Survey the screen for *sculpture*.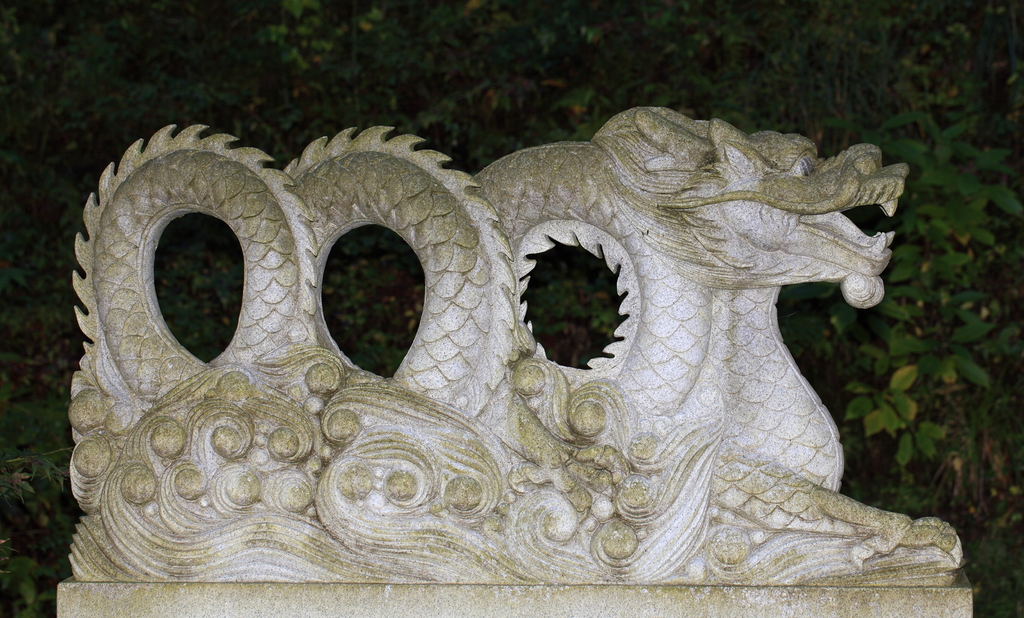
Survey found: Rect(63, 108, 965, 592).
